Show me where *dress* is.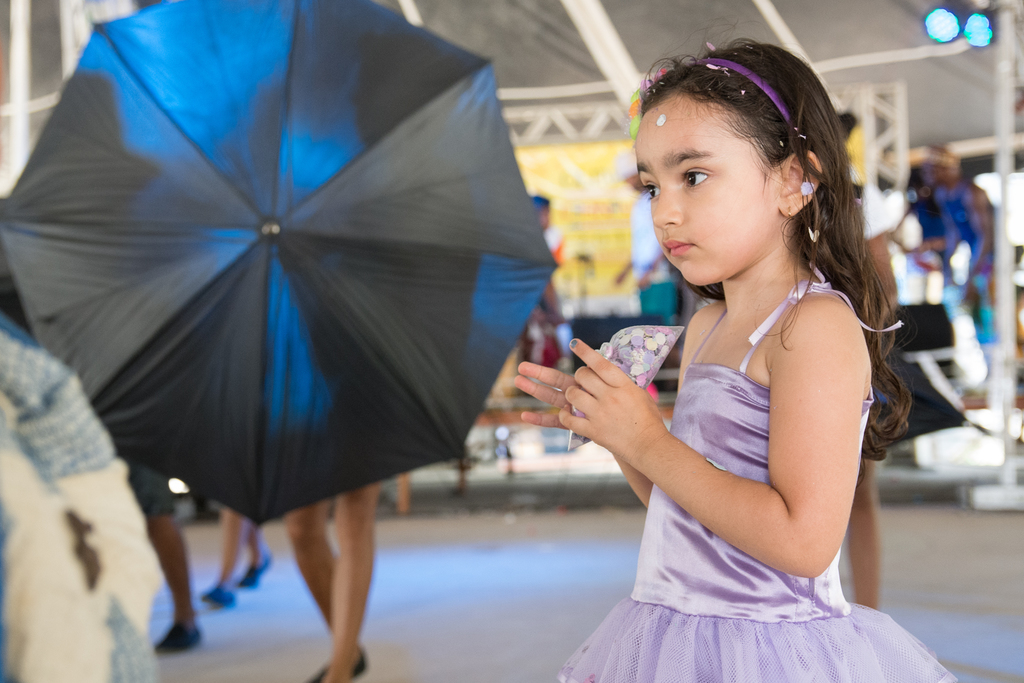
*dress* is at BBox(552, 276, 961, 682).
